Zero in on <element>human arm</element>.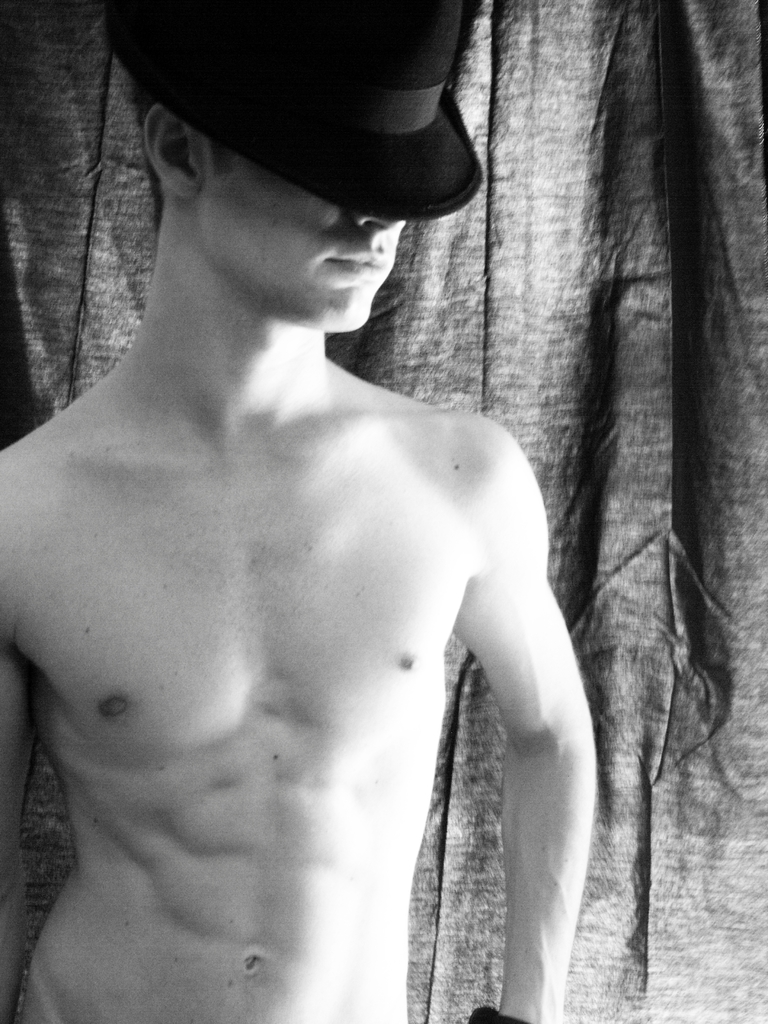
Zeroed in: rect(0, 449, 35, 1023).
